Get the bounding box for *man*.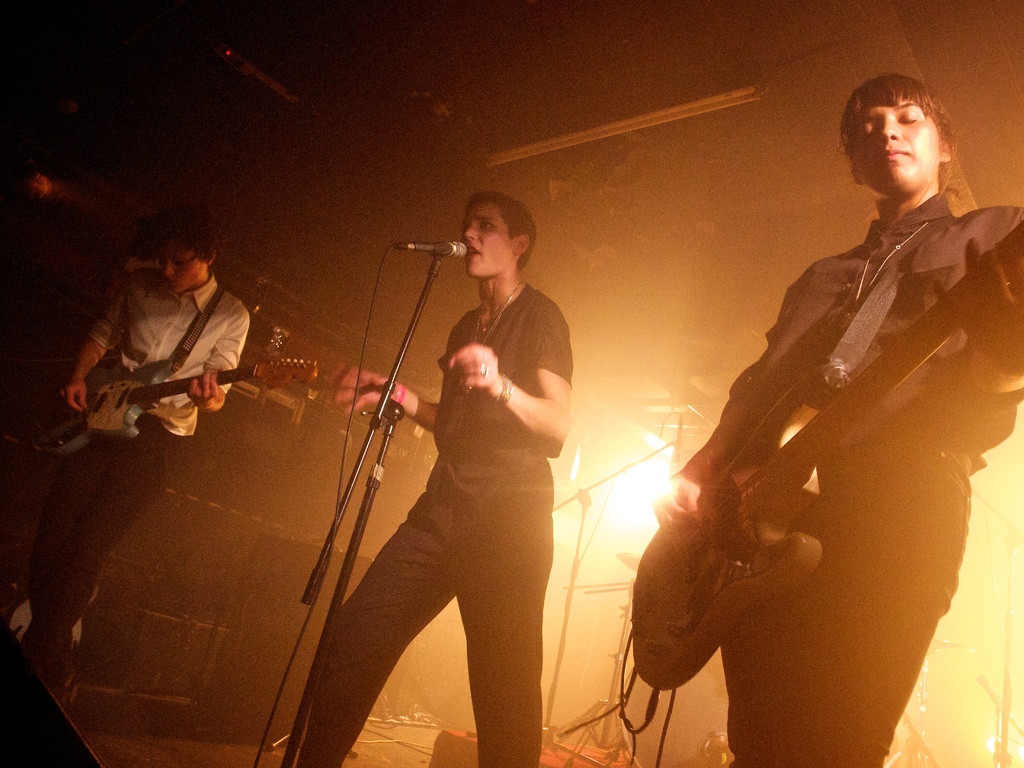
[38, 211, 273, 676].
